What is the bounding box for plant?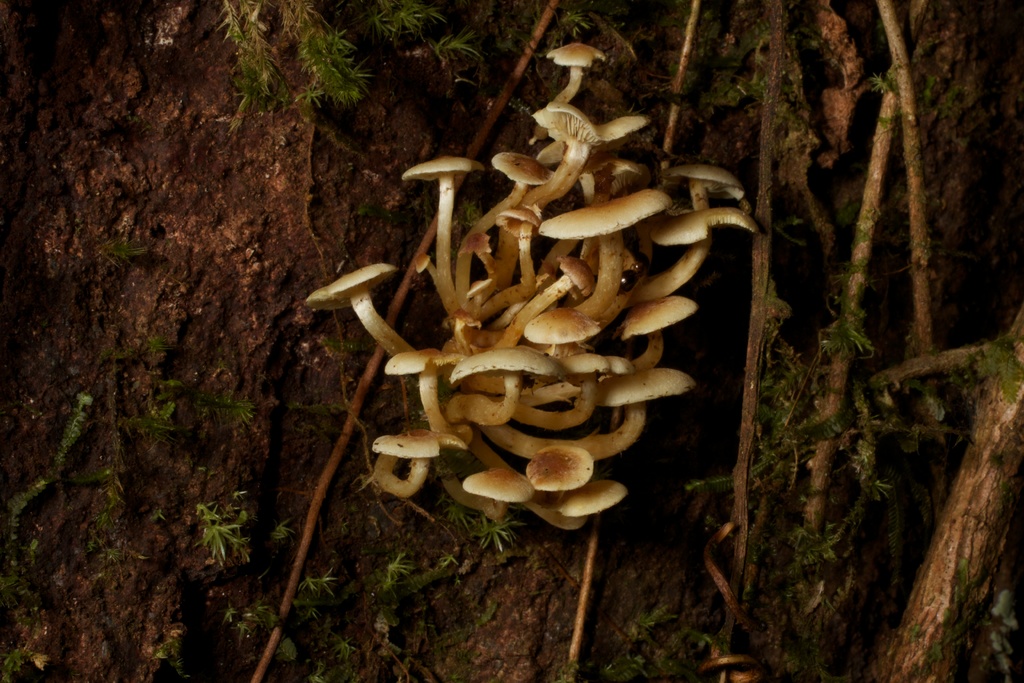
[271, 0, 379, 108].
